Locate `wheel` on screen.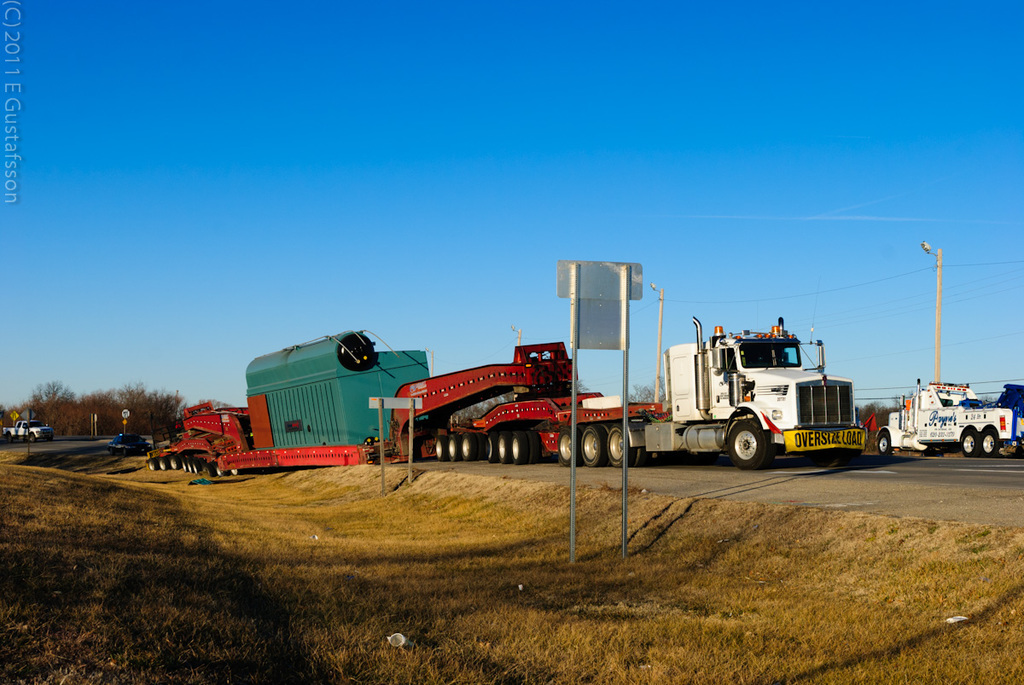
On screen at [212,461,224,475].
